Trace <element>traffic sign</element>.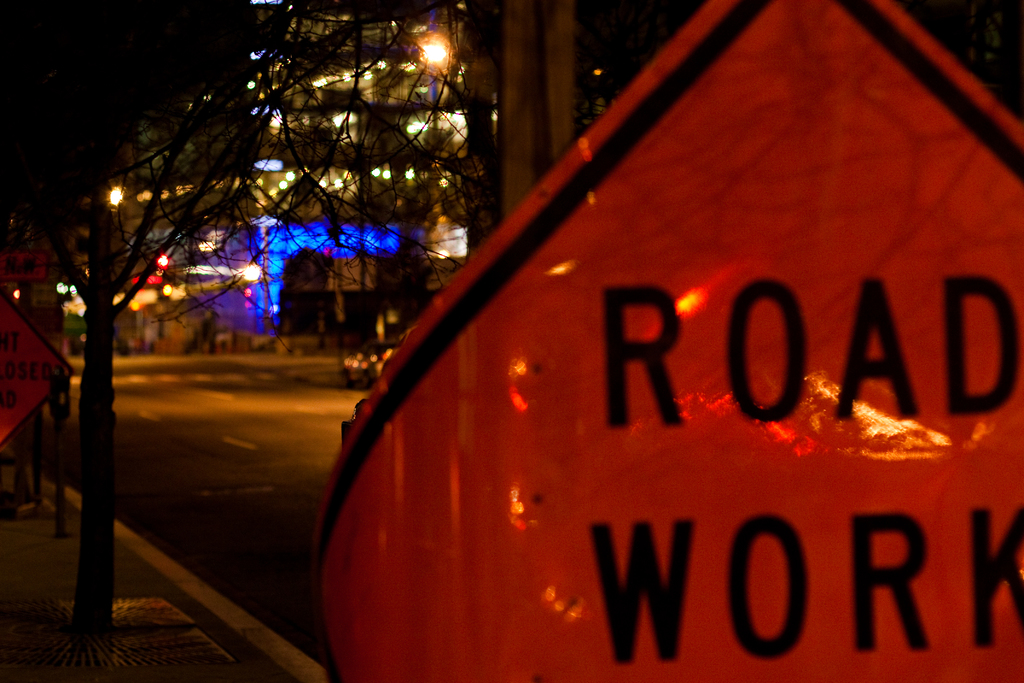
Traced to x1=0, y1=277, x2=76, y2=442.
